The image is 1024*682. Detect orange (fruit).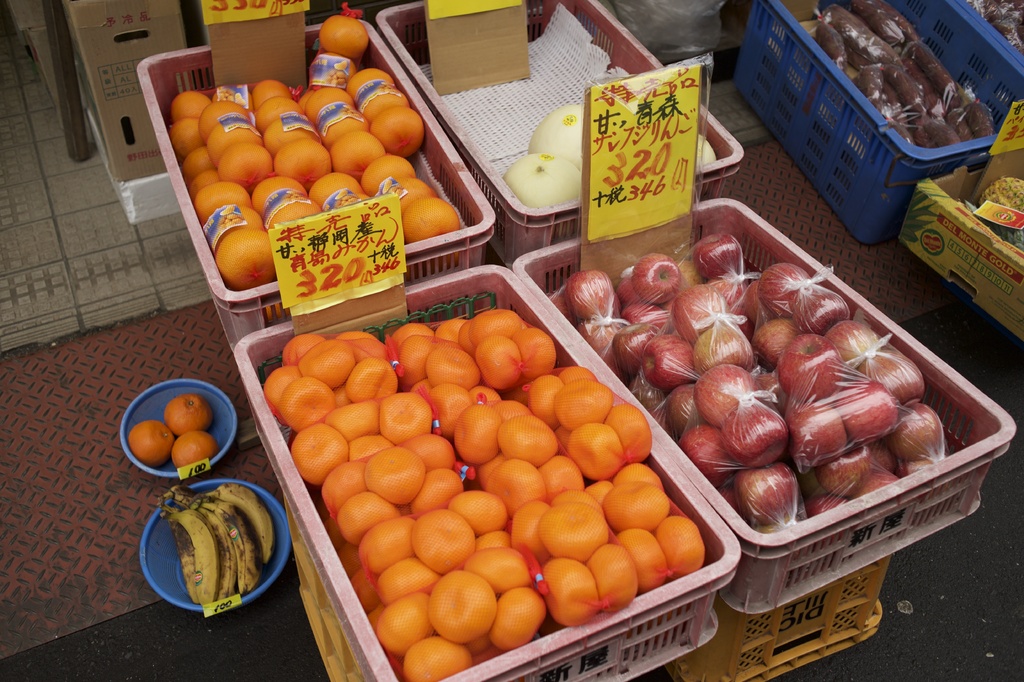
Detection: bbox=(362, 92, 408, 131).
